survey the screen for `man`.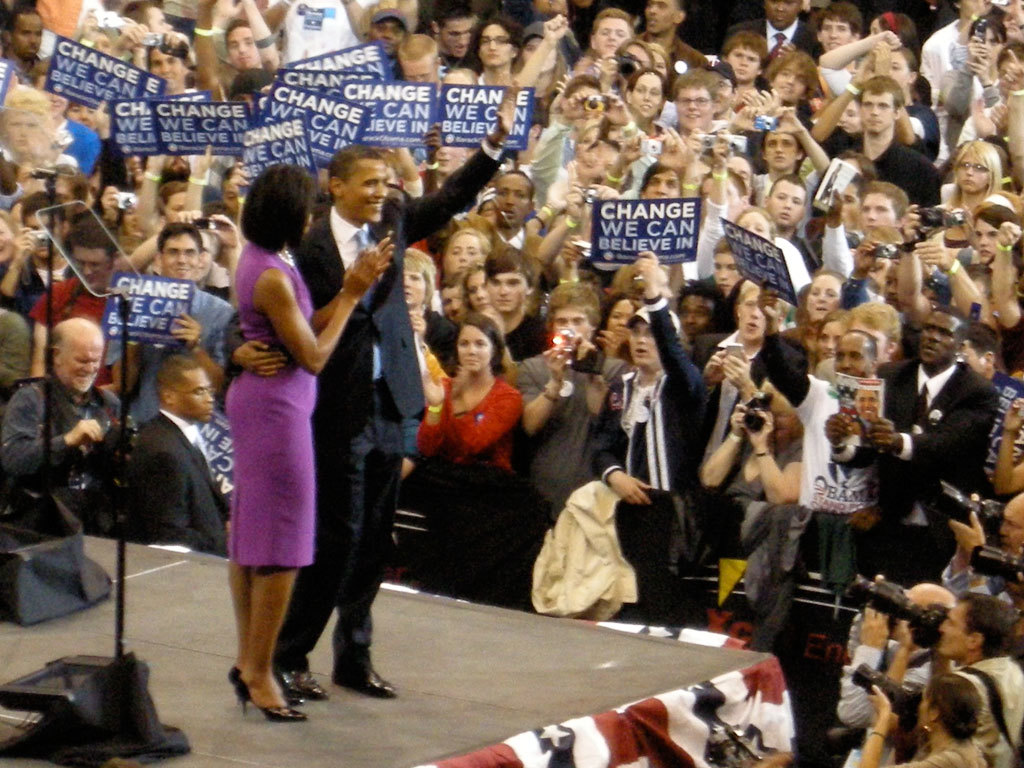
Survey found: detection(126, 352, 226, 553).
